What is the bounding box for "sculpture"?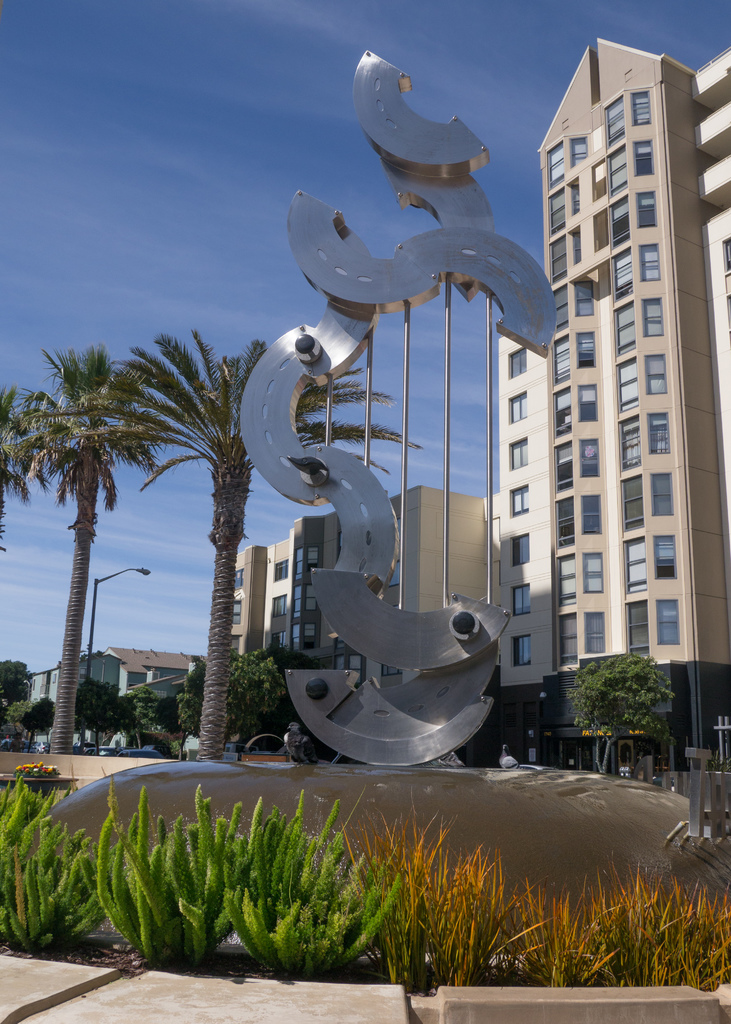
box(227, 124, 549, 800).
